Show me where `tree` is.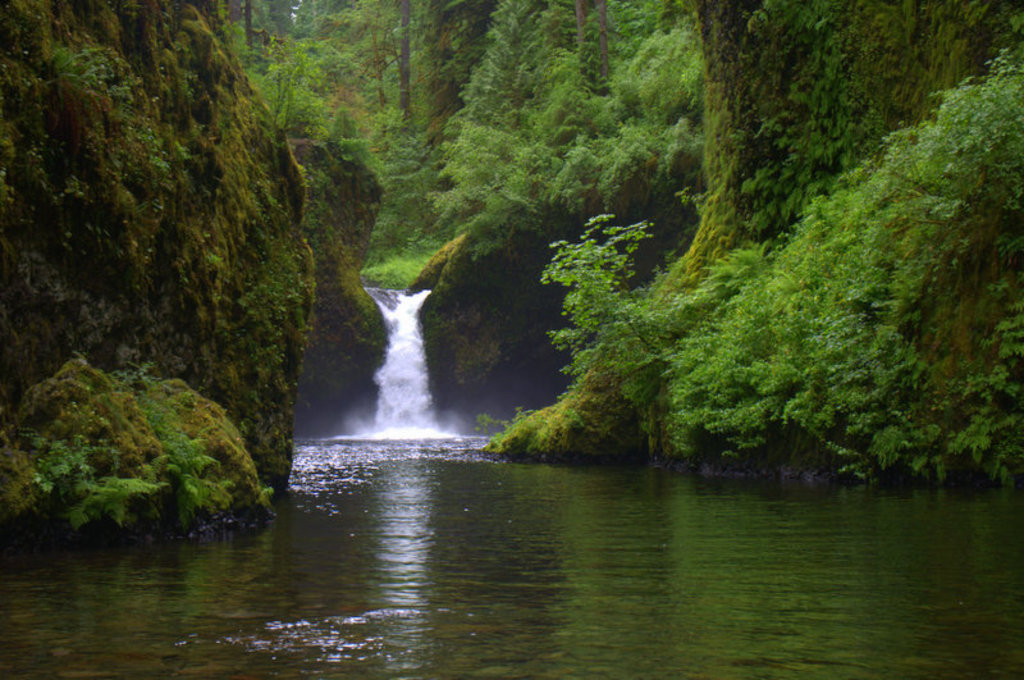
`tree` is at {"x1": 288, "y1": 0, "x2": 389, "y2": 92}.
